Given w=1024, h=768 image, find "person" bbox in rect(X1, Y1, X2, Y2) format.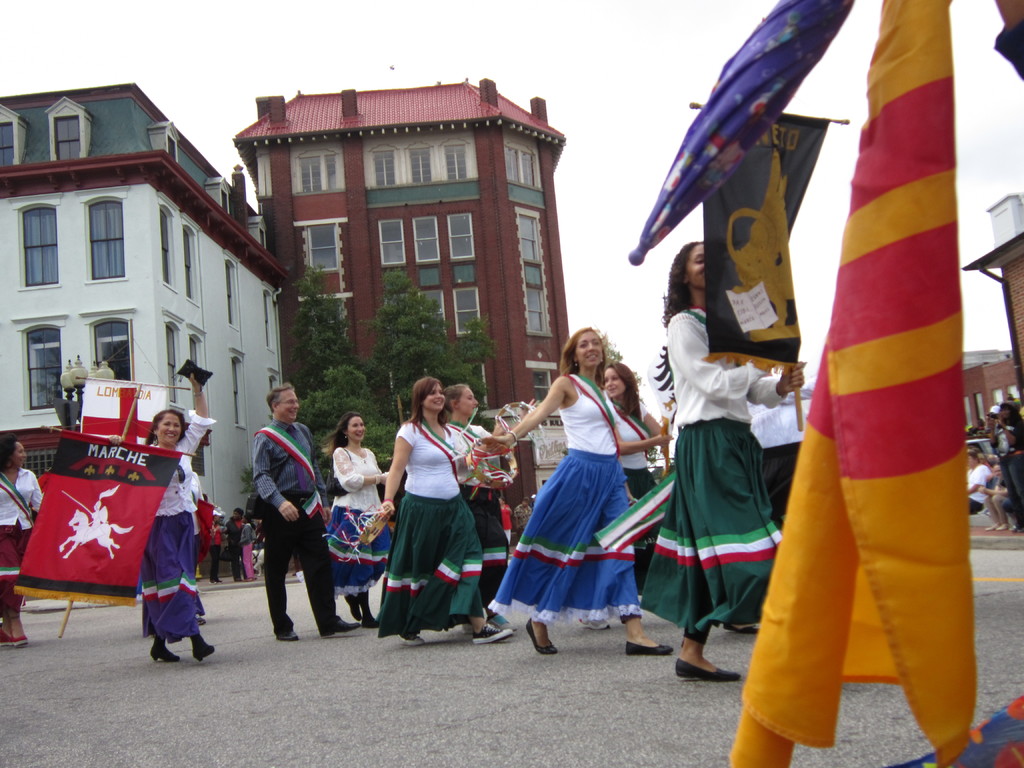
rect(136, 372, 217, 664).
